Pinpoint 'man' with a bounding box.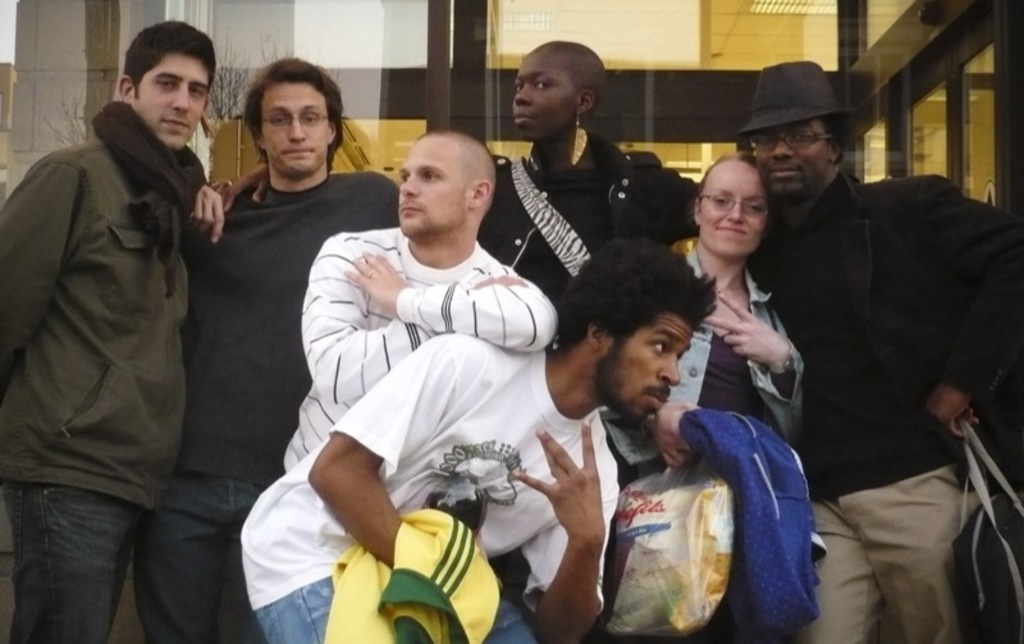
(88,47,408,643).
